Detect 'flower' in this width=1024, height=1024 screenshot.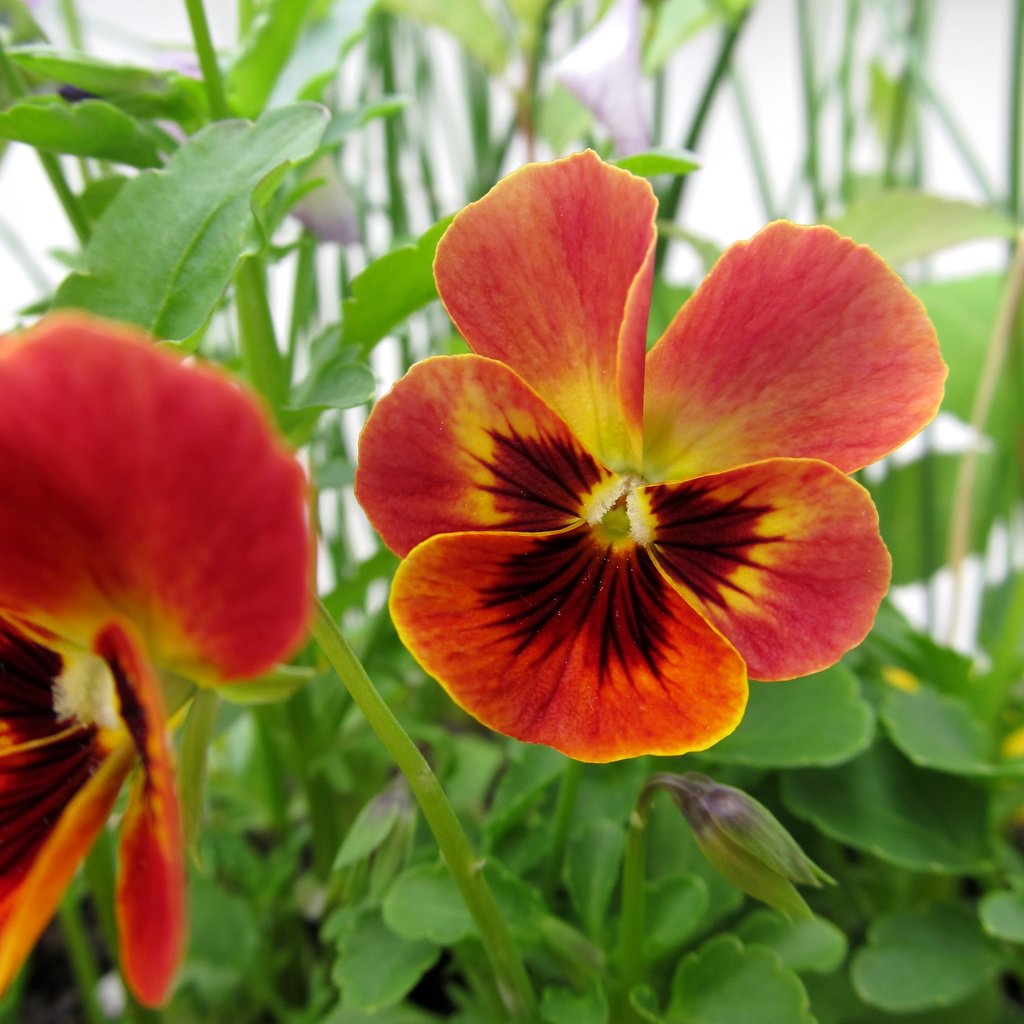
Detection: left=109, top=783, right=200, bottom=1006.
